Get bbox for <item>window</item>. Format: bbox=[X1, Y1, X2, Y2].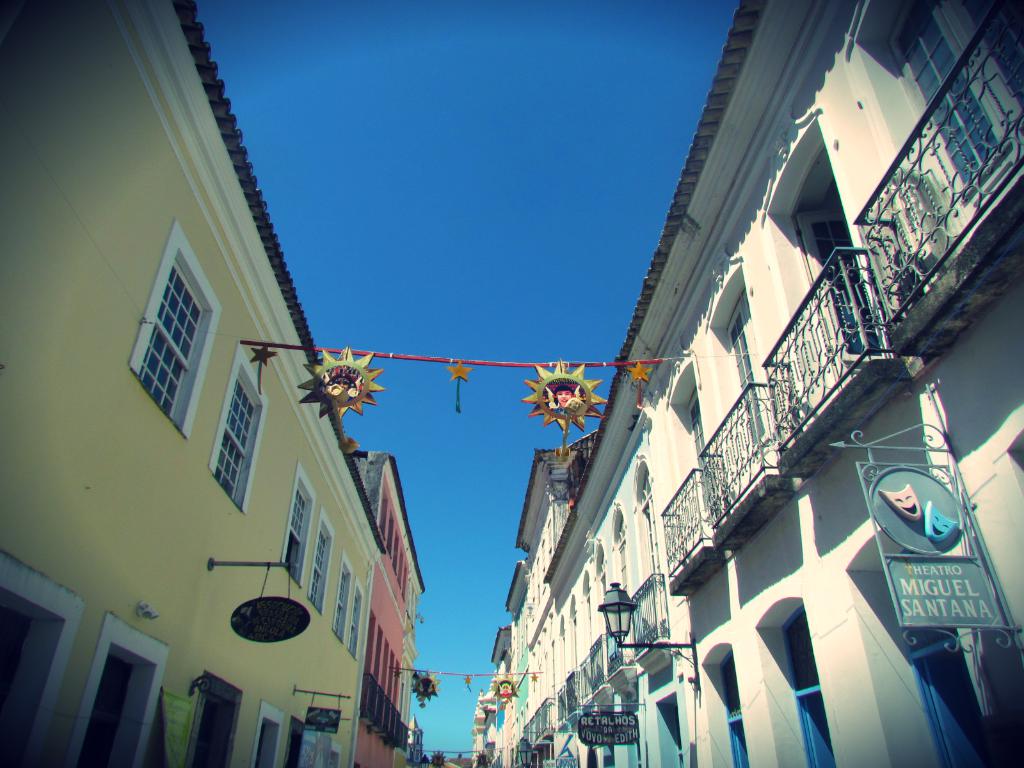
bbox=[278, 460, 321, 589].
